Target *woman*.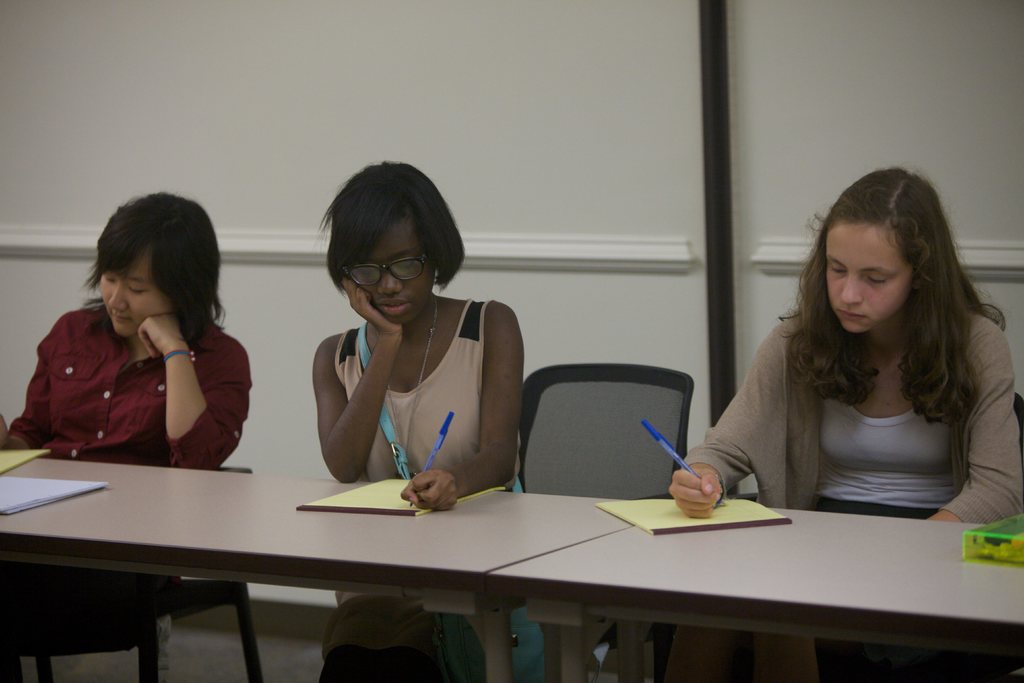
Target region: box(662, 161, 1023, 682).
